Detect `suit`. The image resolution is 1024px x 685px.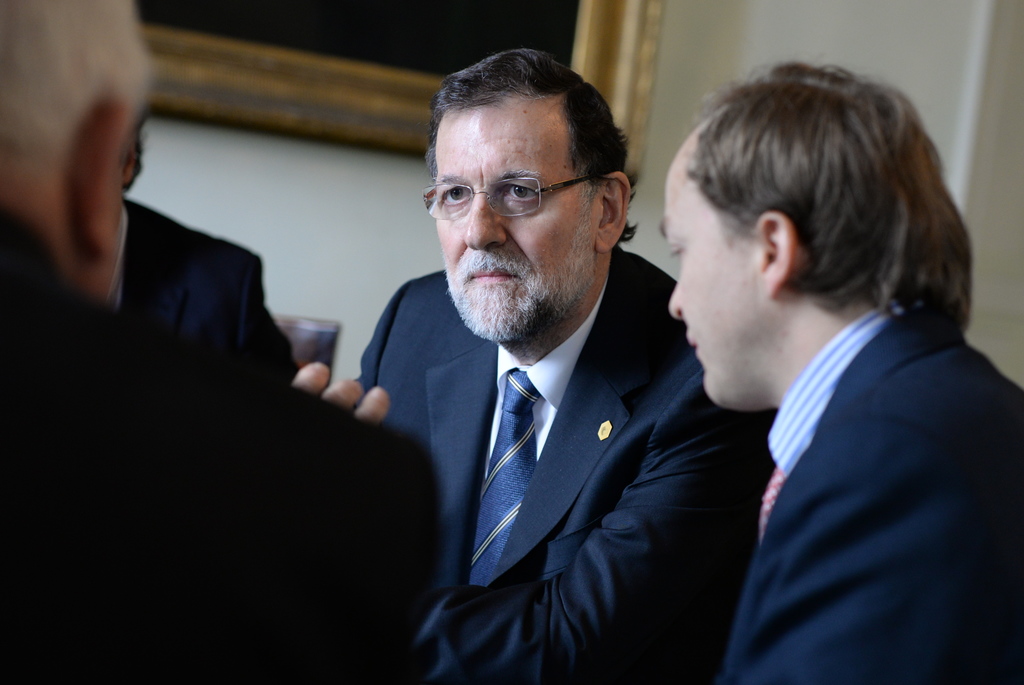
(left=0, top=201, right=446, bottom=684).
